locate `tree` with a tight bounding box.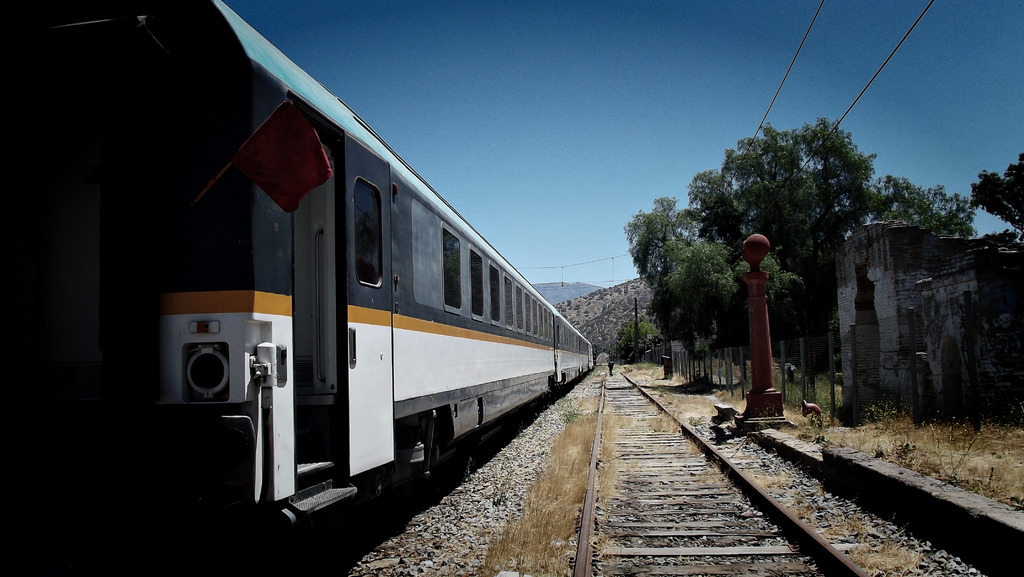
l=676, t=77, r=921, b=381.
